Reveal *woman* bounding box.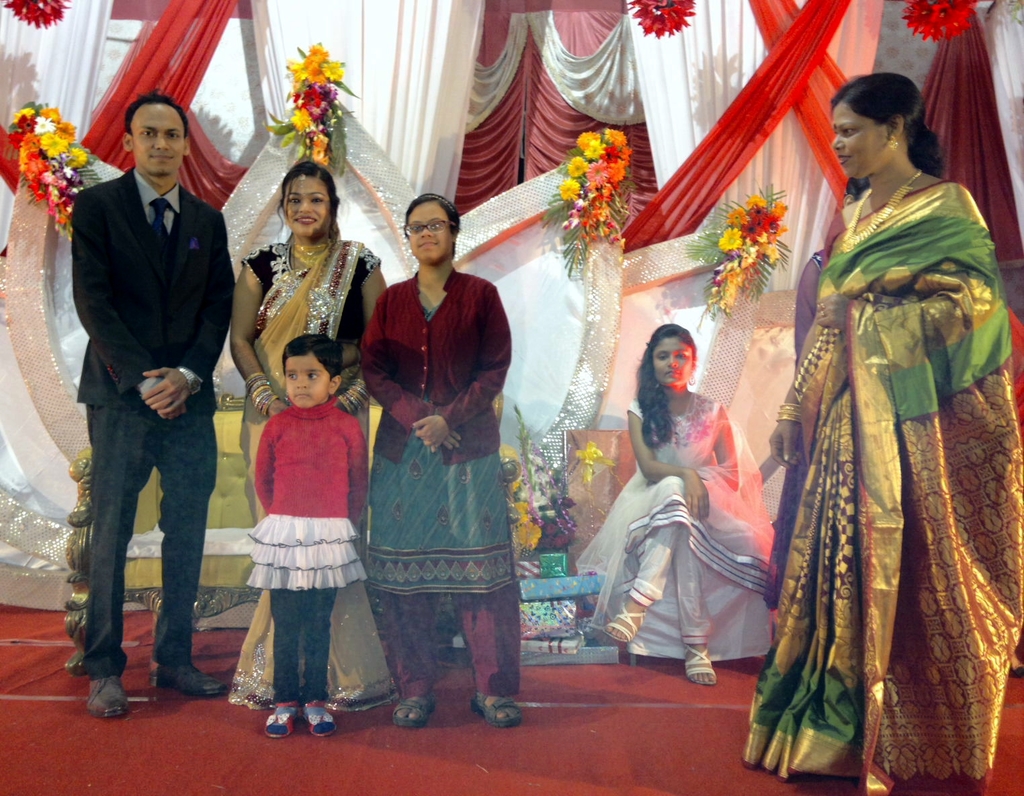
Revealed: (left=577, top=323, right=764, bottom=683).
